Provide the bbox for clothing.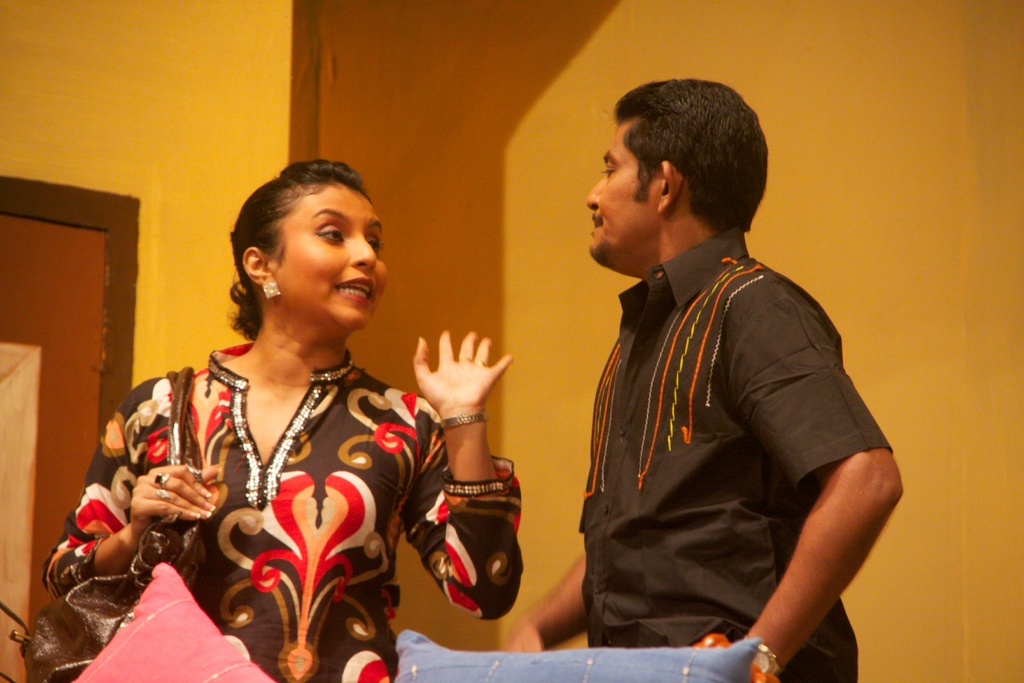
Rect(41, 335, 525, 682).
